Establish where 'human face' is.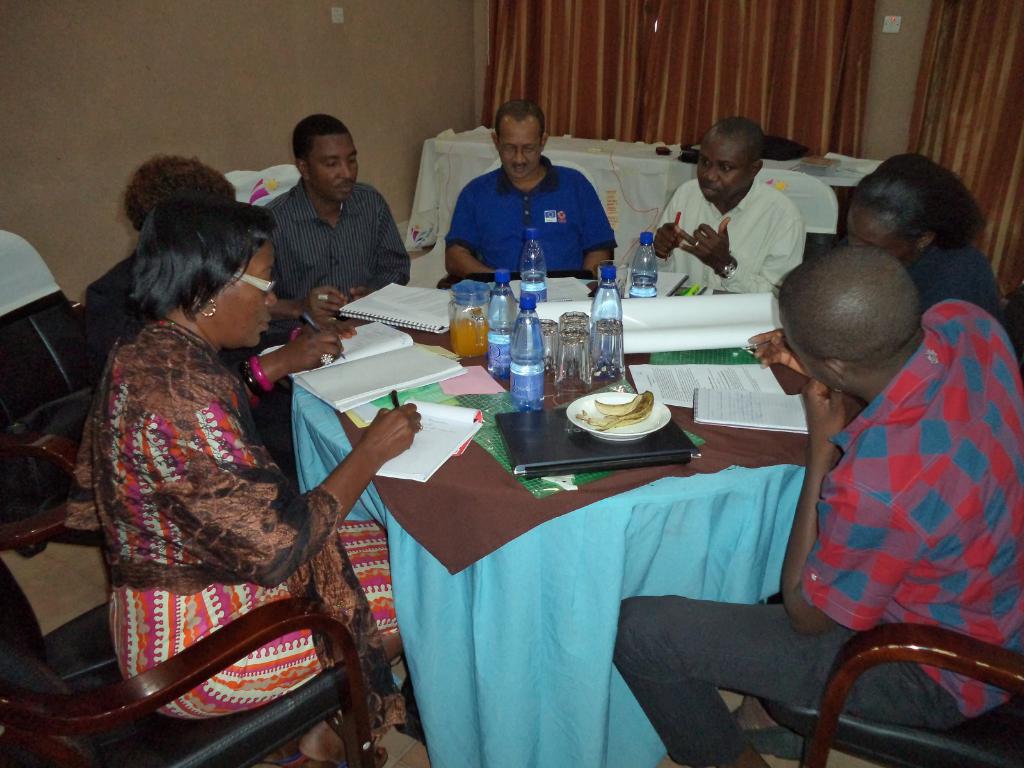
Established at bbox=(499, 121, 541, 175).
